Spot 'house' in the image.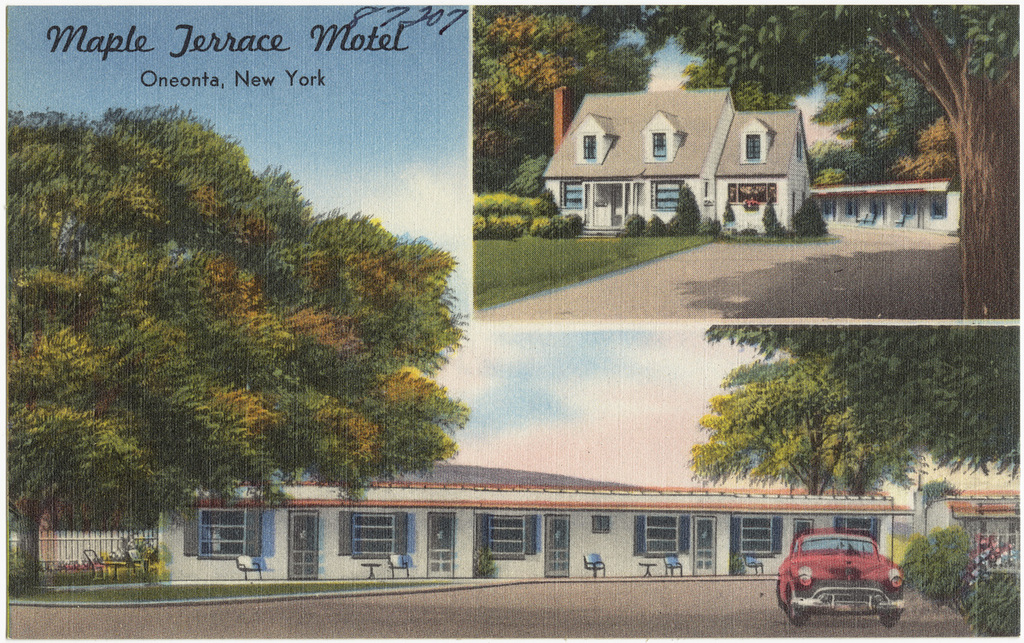
'house' found at <region>148, 458, 901, 595</region>.
